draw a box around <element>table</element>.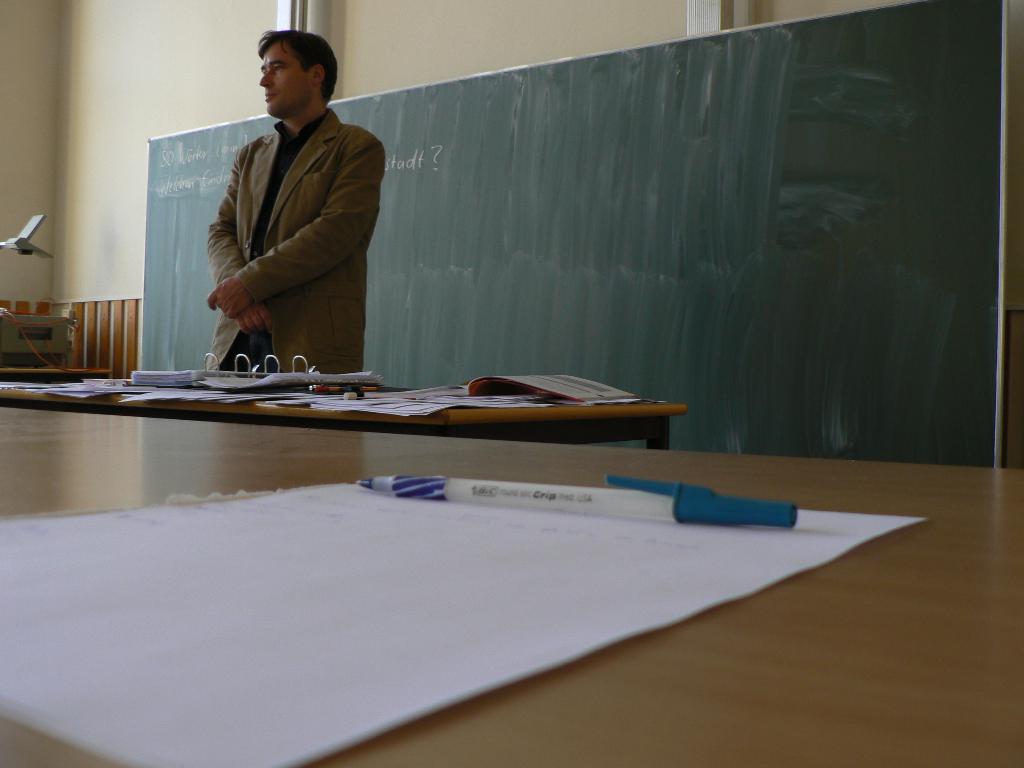
BBox(15, 388, 991, 767).
